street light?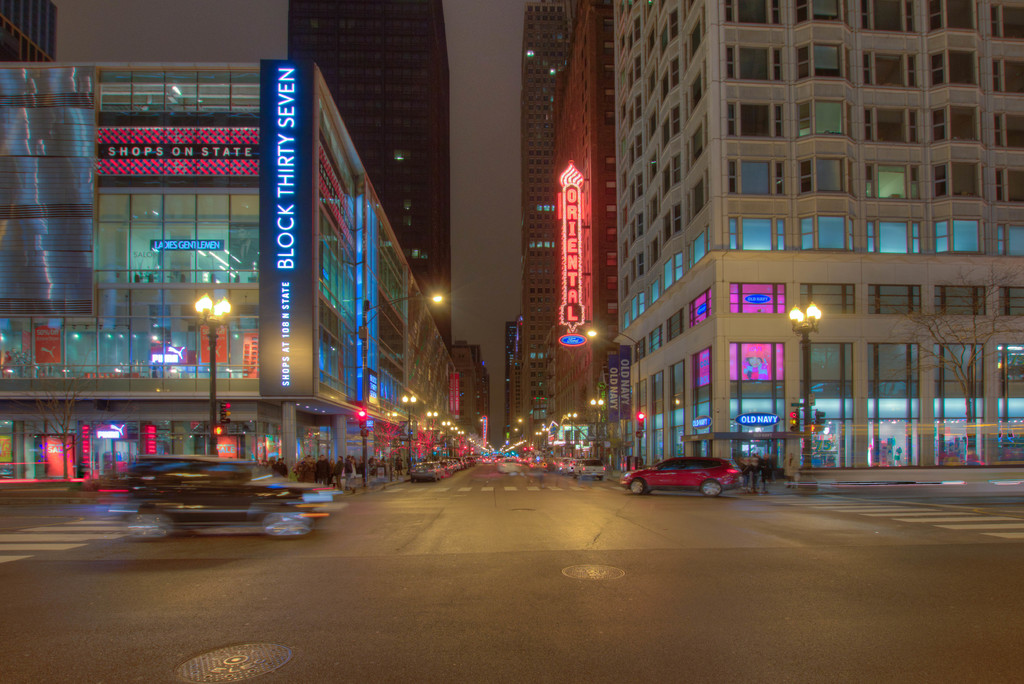
196, 294, 236, 441
